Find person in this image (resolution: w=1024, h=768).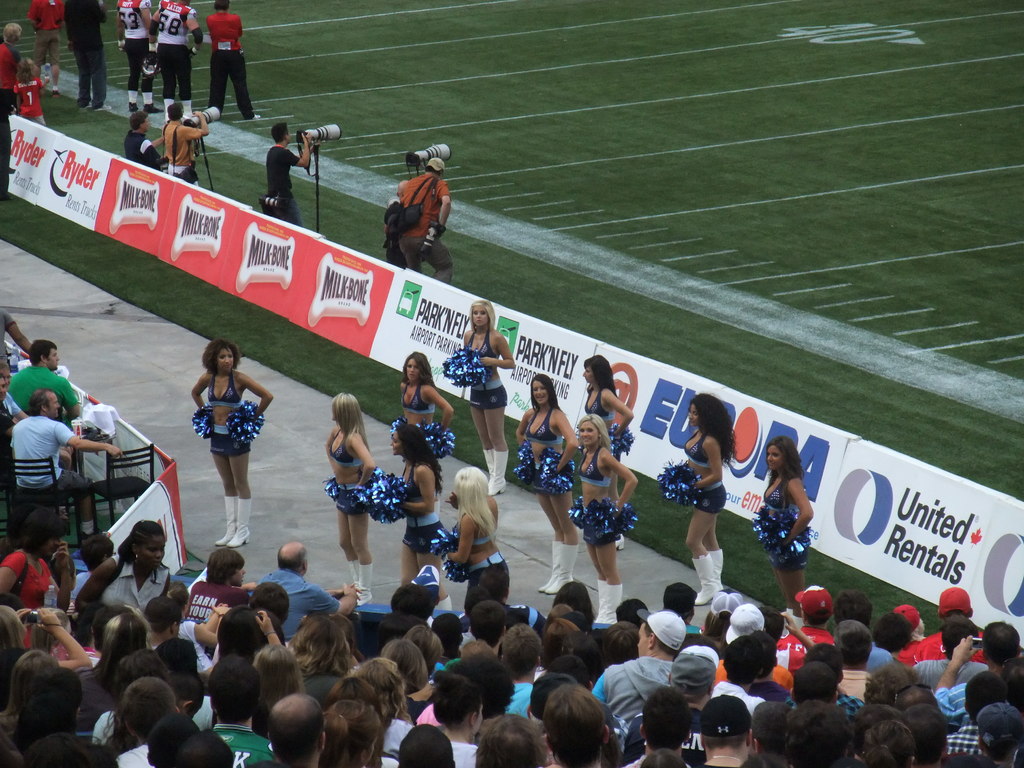
[left=0, top=366, right=29, bottom=423].
